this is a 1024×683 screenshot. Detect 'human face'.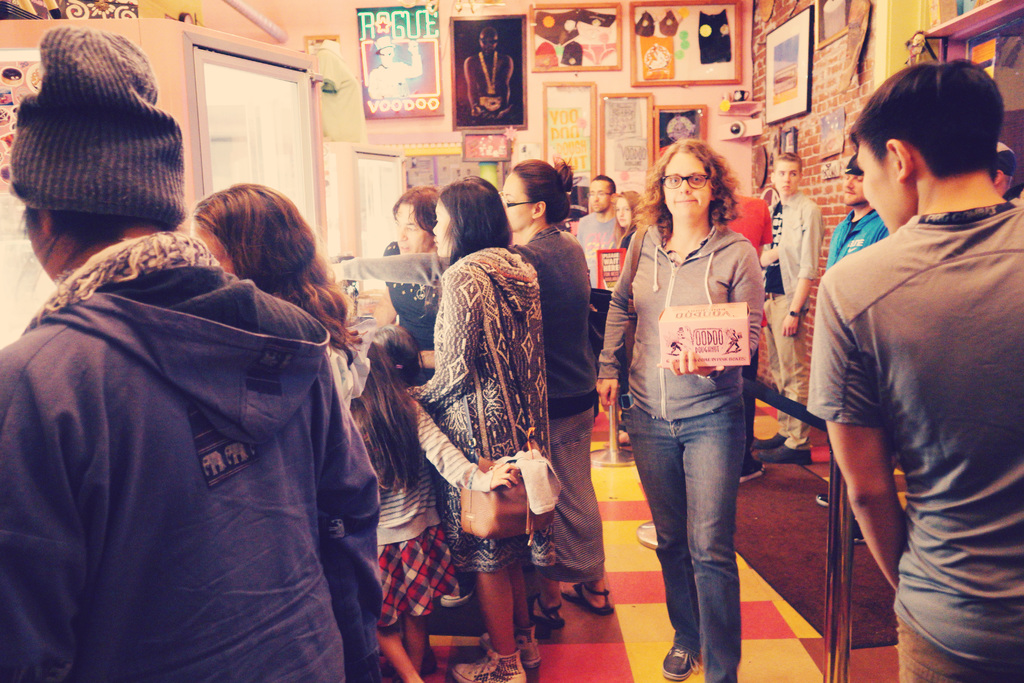
pyautogui.locateOnScreen(432, 204, 451, 258).
